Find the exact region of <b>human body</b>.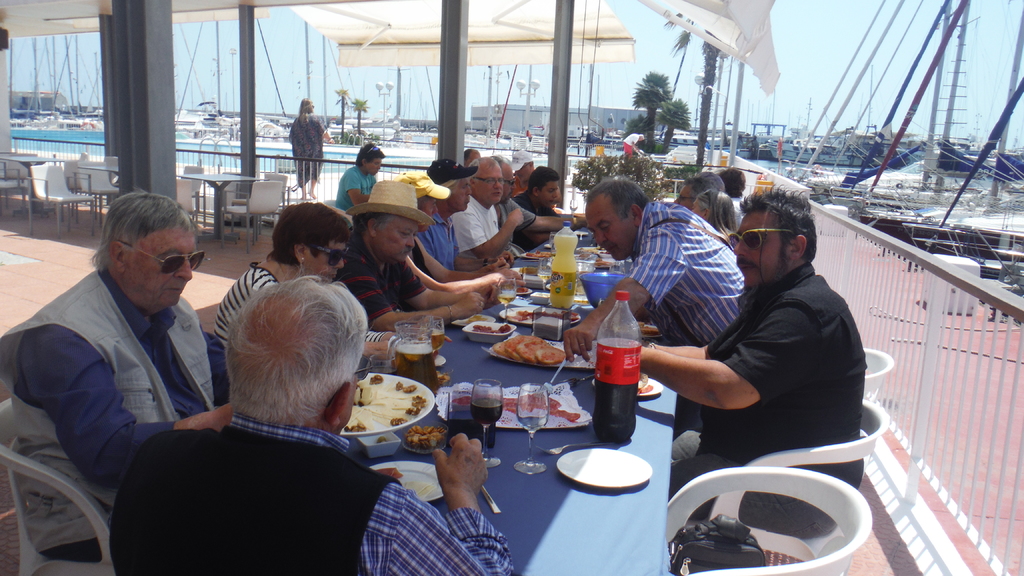
Exact region: l=334, t=161, r=380, b=214.
